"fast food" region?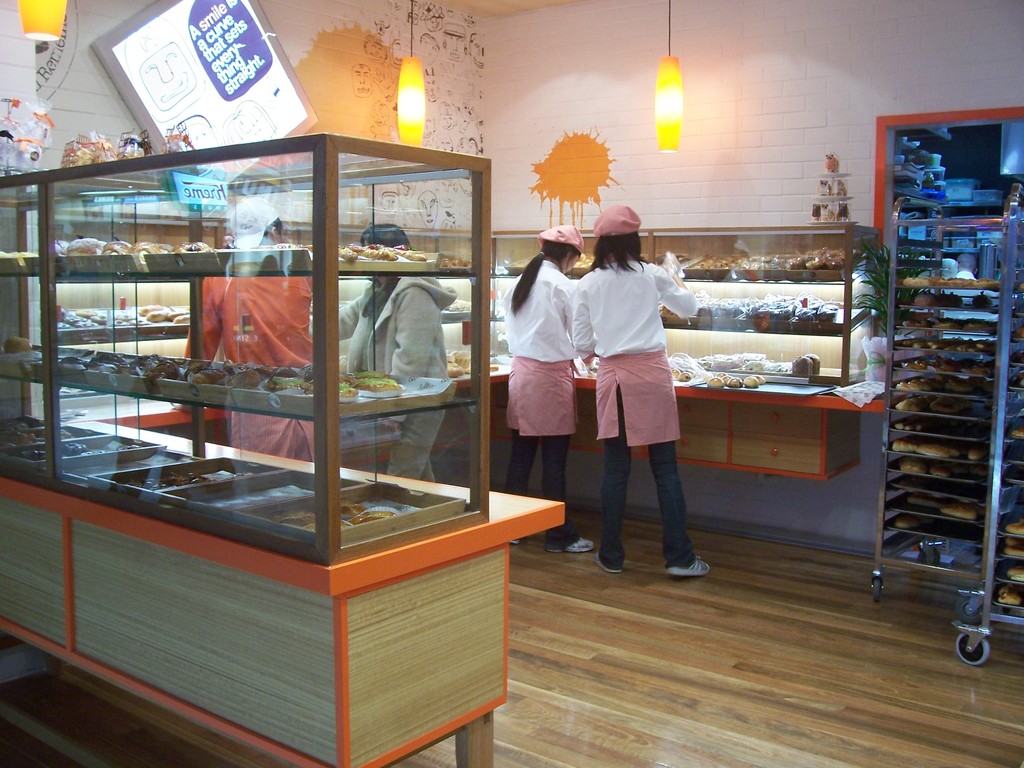
[810,352,819,377]
